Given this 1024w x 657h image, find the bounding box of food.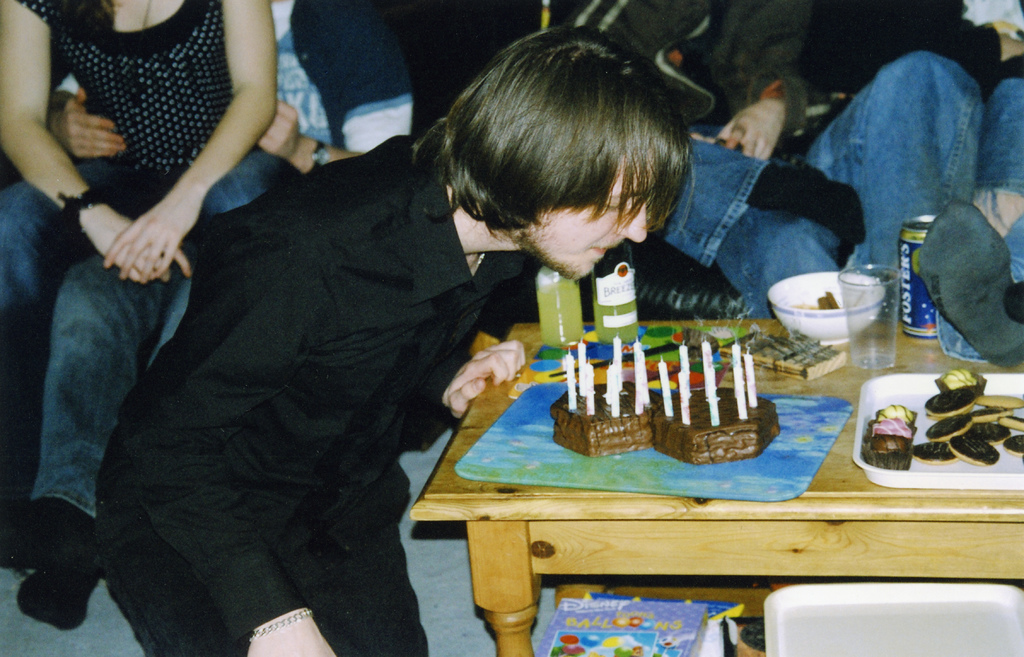
bbox(650, 384, 784, 466).
